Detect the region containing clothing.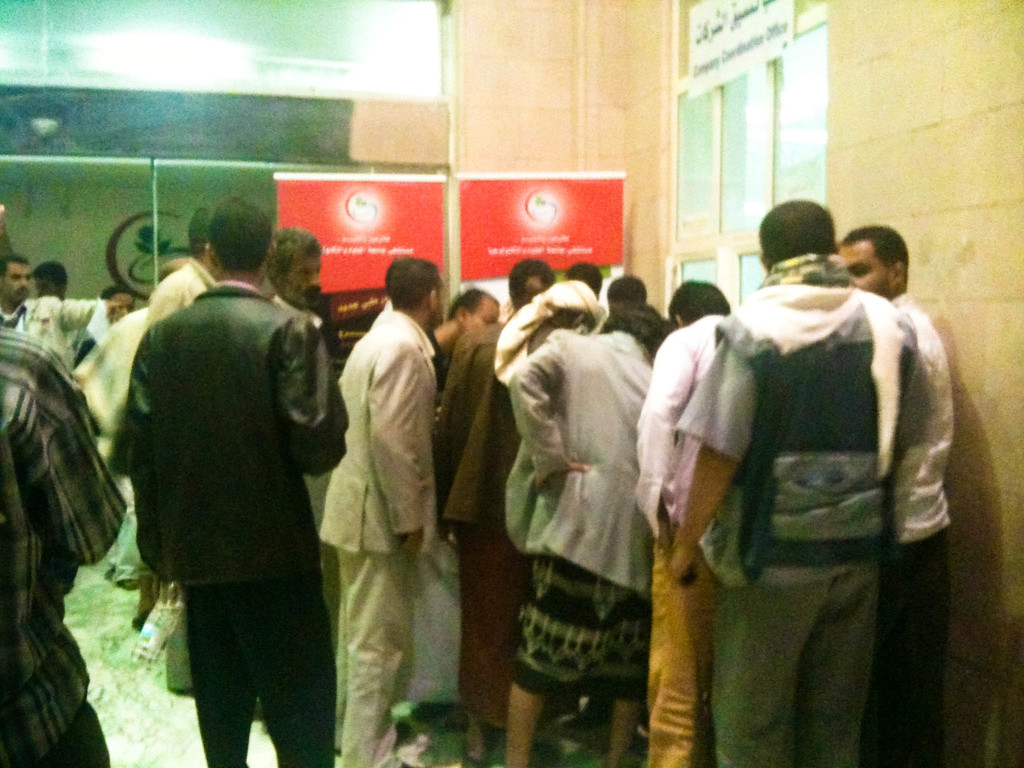
bbox=(0, 337, 128, 767).
